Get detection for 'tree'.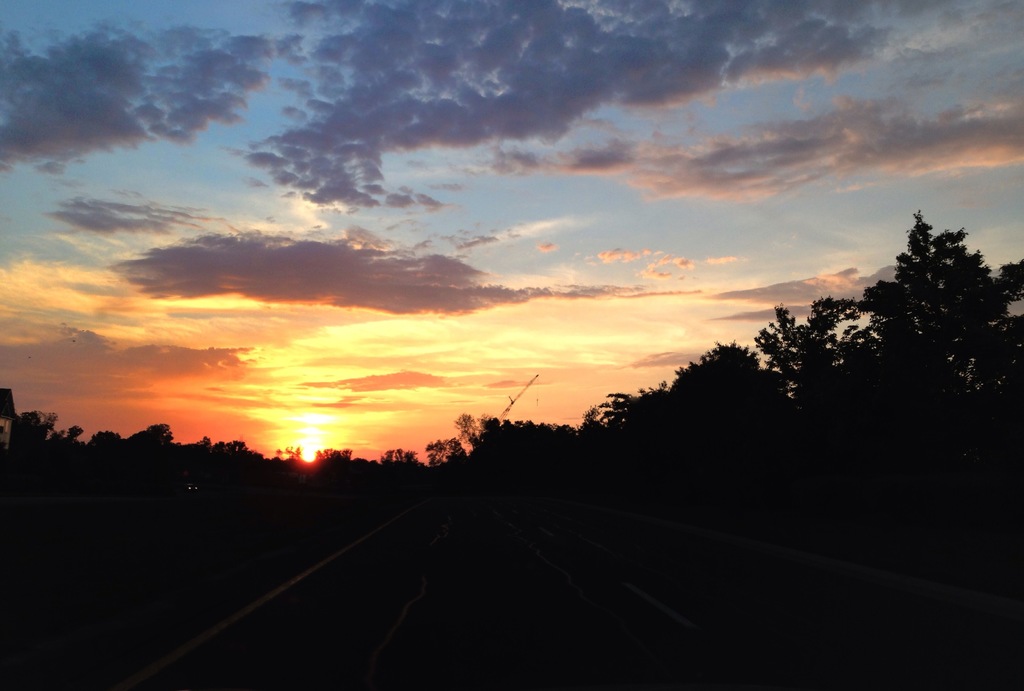
Detection: (left=876, top=213, right=1010, bottom=413).
